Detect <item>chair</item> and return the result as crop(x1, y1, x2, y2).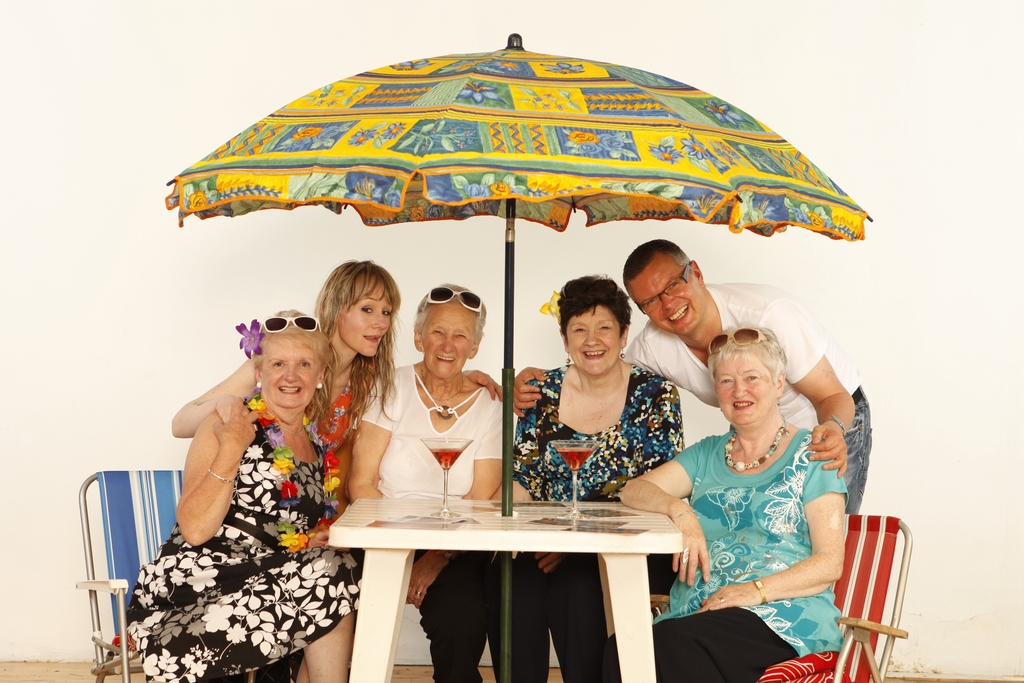
crop(83, 465, 187, 682).
